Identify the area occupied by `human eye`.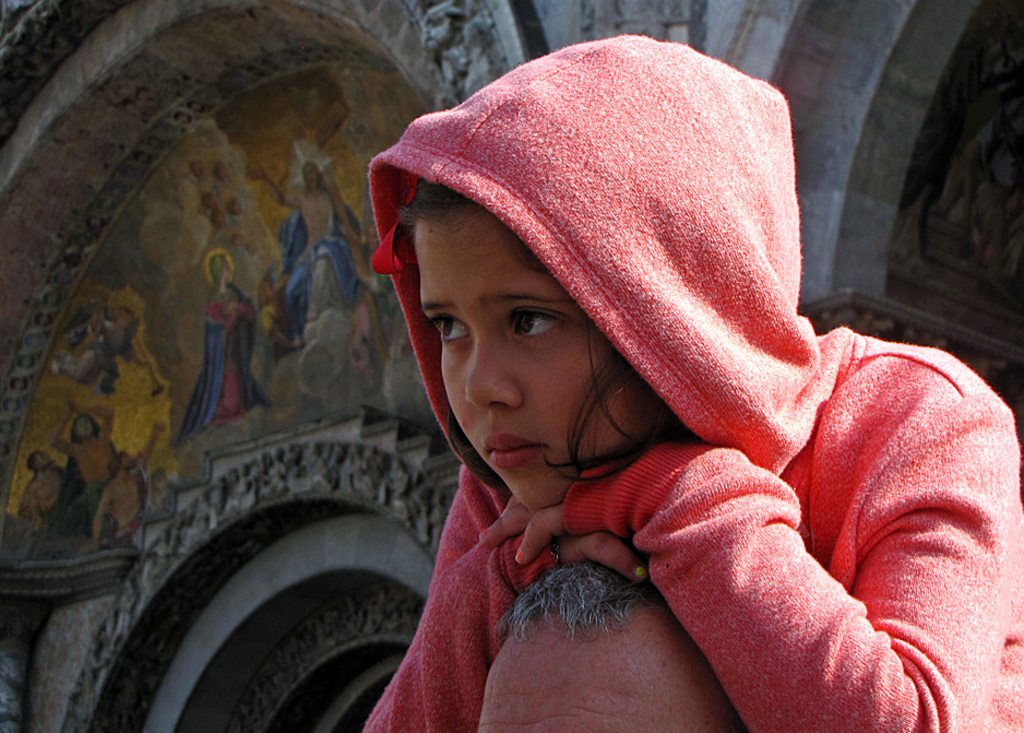
Area: select_region(427, 316, 472, 348).
